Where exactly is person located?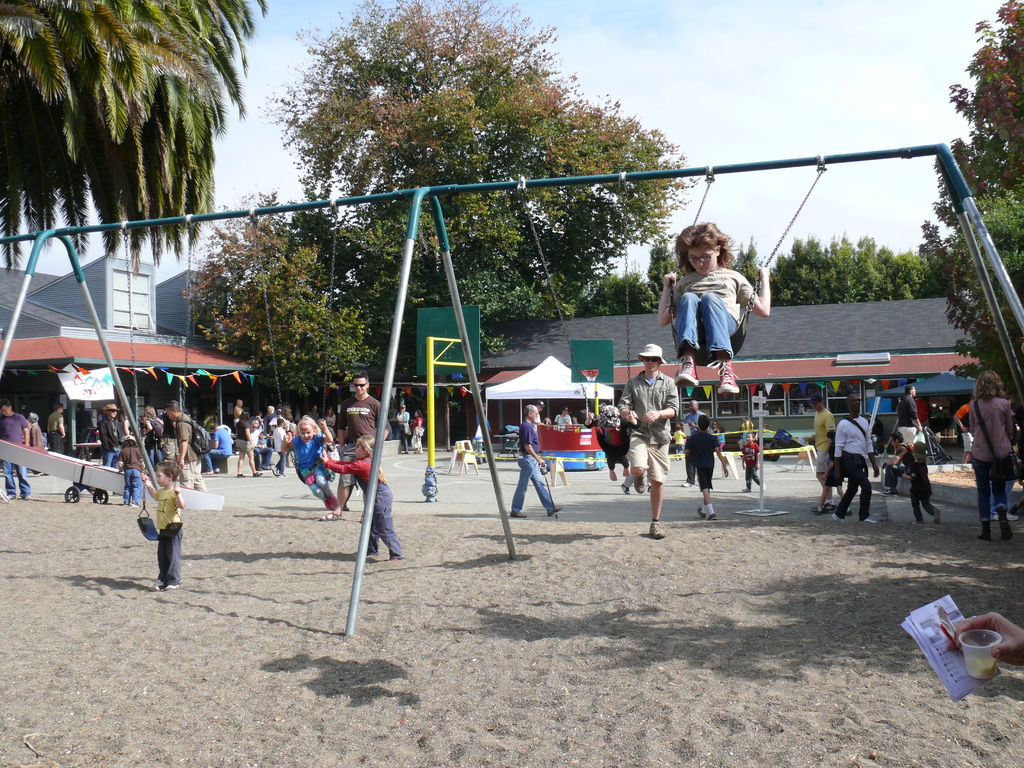
Its bounding box is detection(803, 392, 847, 516).
